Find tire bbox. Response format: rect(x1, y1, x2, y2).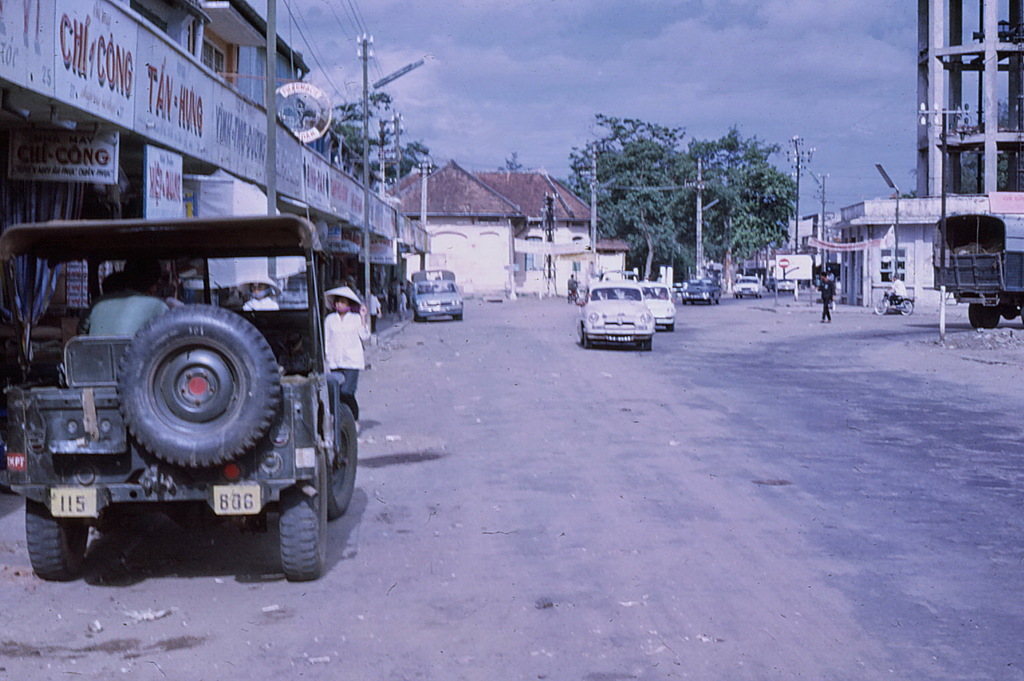
rect(581, 330, 594, 350).
